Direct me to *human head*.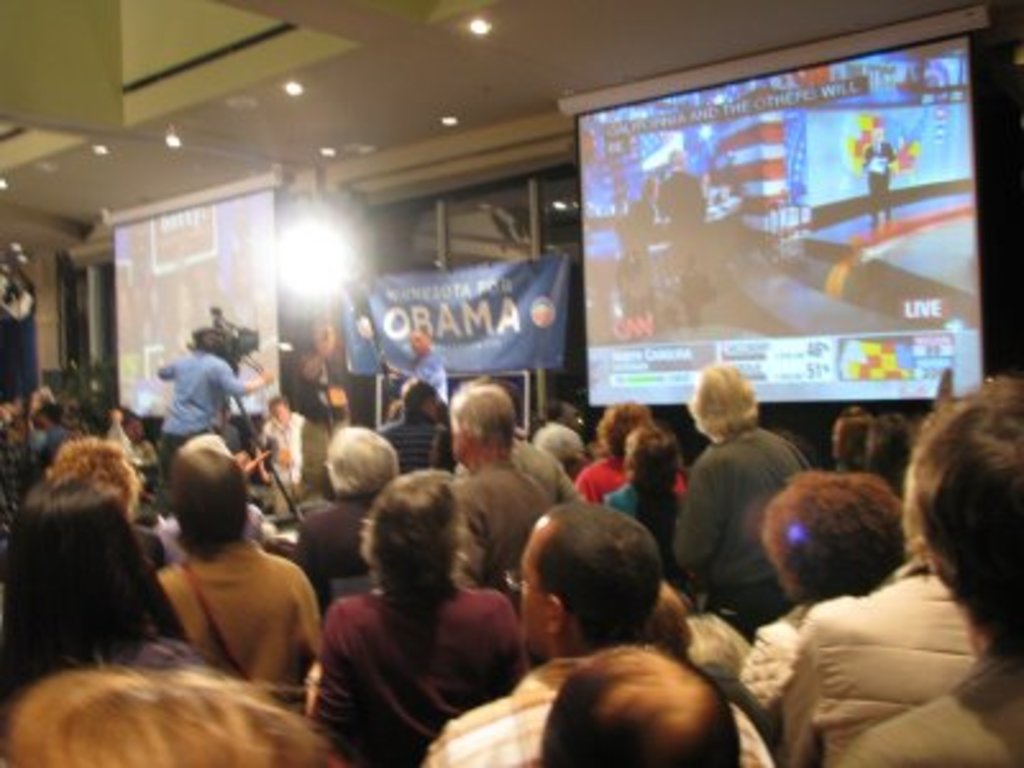
Direction: {"left": 0, "top": 653, "right": 351, "bottom": 765}.
